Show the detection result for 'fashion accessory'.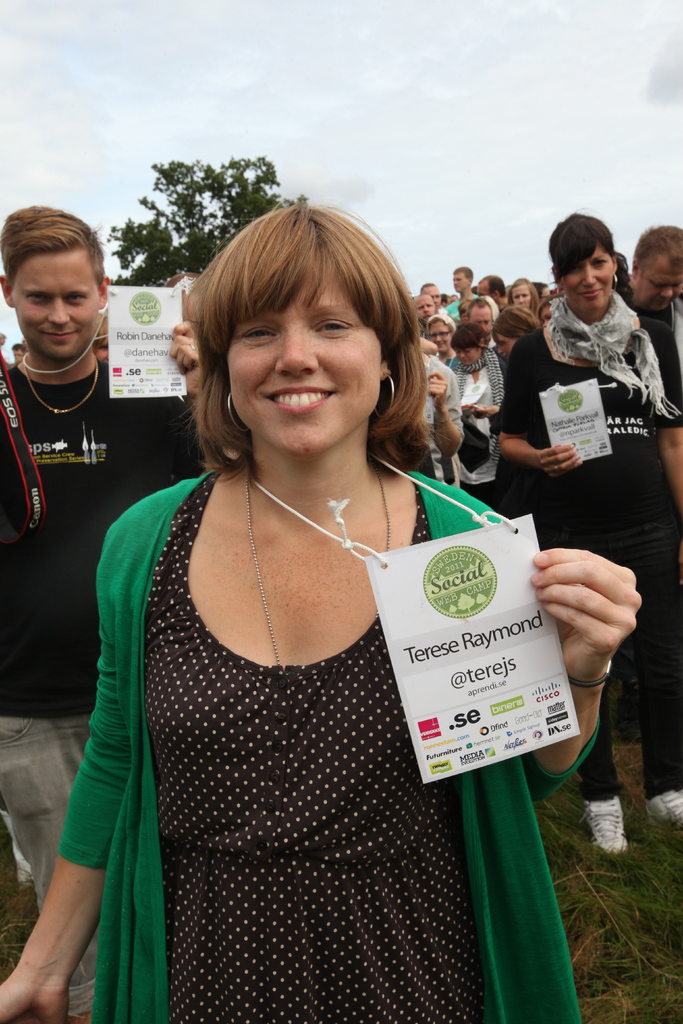
538 376 620 462.
